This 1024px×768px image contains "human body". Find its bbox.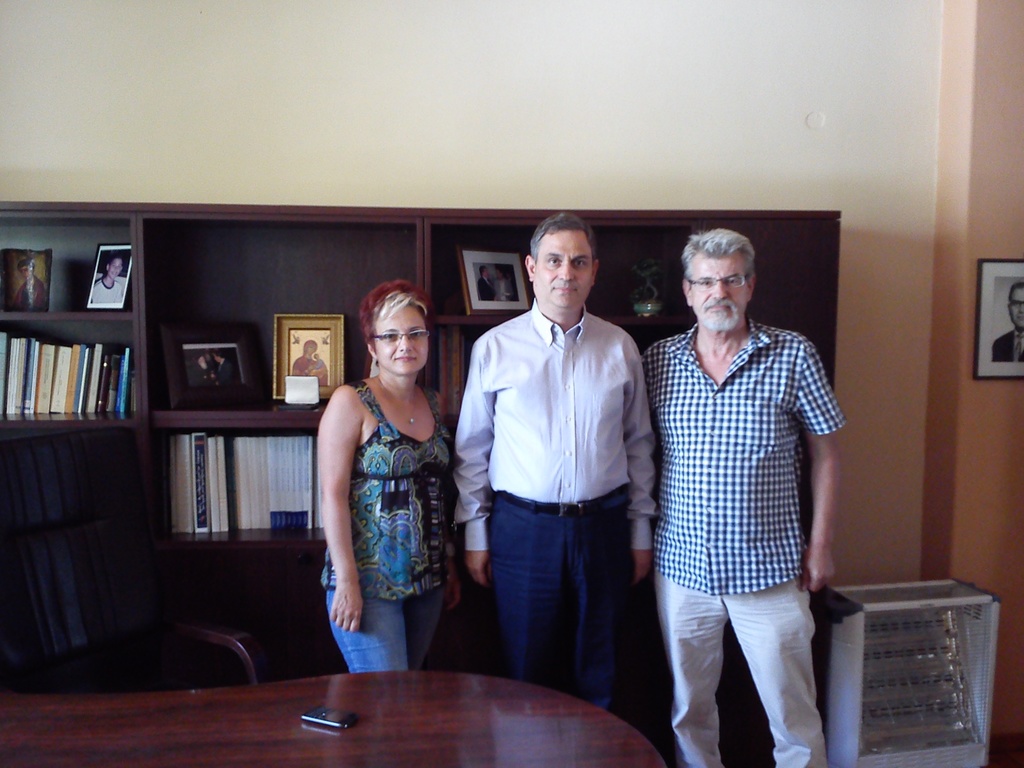
crop(480, 282, 497, 299).
